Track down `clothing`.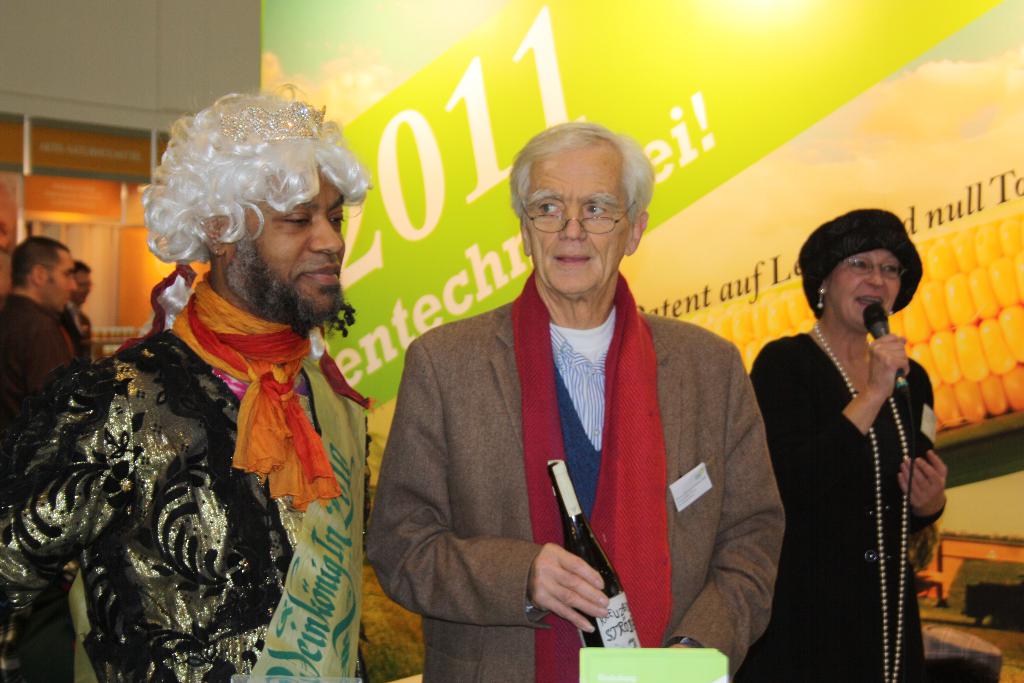
Tracked to box=[749, 334, 936, 678].
